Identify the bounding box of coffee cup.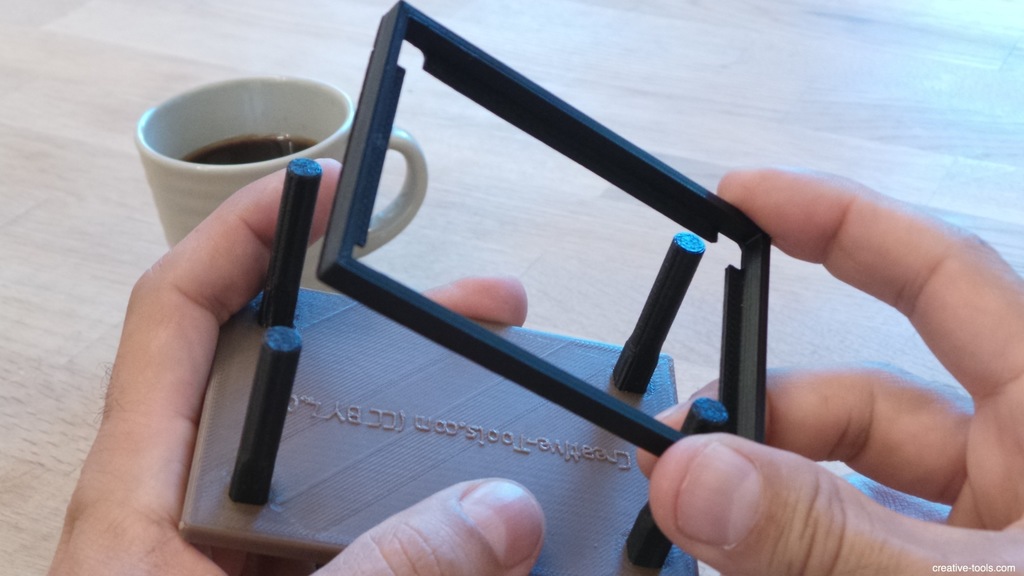
rect(133, 70, 428, 291).
